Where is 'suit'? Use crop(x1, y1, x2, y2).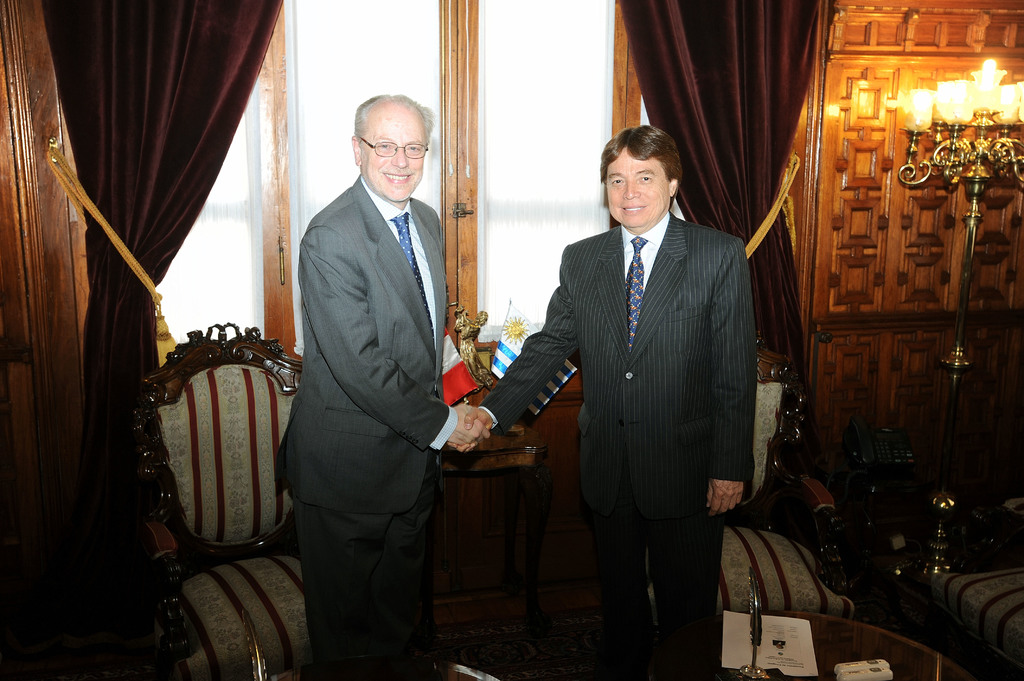
crop(514, 133, 769, 653).
